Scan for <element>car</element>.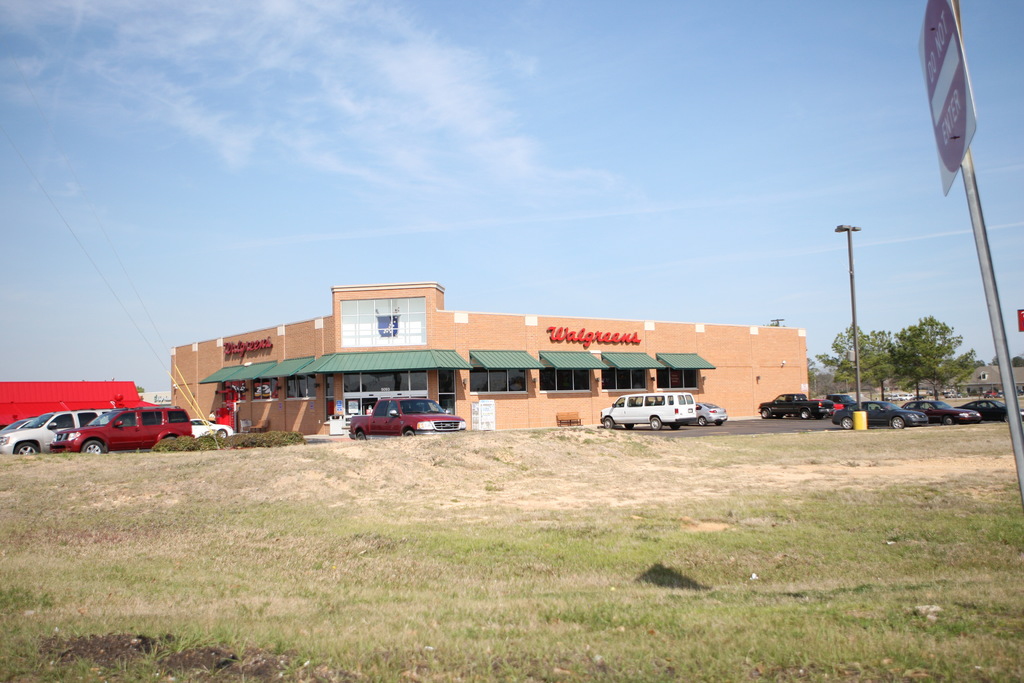
Scan result: Rect(956, 394, 1007, 419).
